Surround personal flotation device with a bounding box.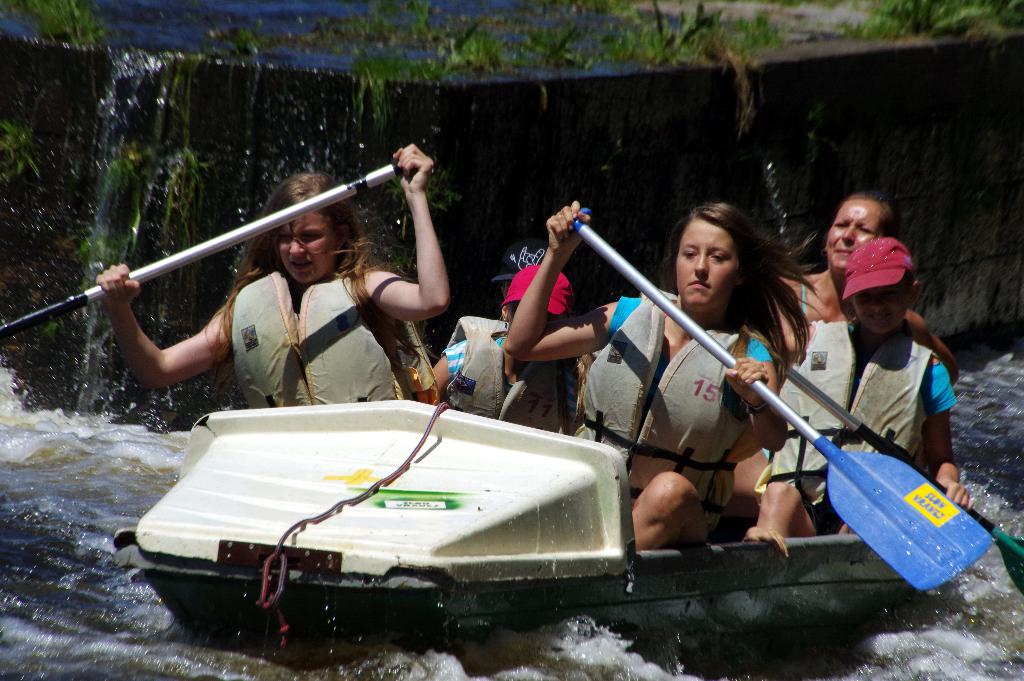
[761, 312, 933, 512].
